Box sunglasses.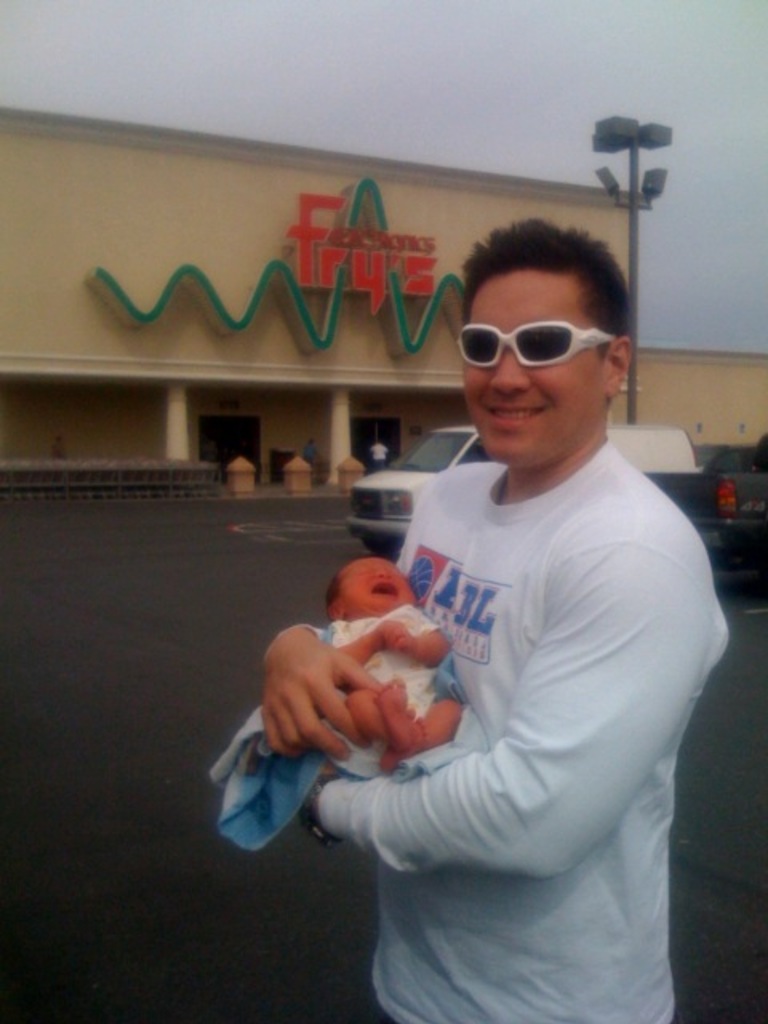
bbox=(458, 323, 611, 368).
